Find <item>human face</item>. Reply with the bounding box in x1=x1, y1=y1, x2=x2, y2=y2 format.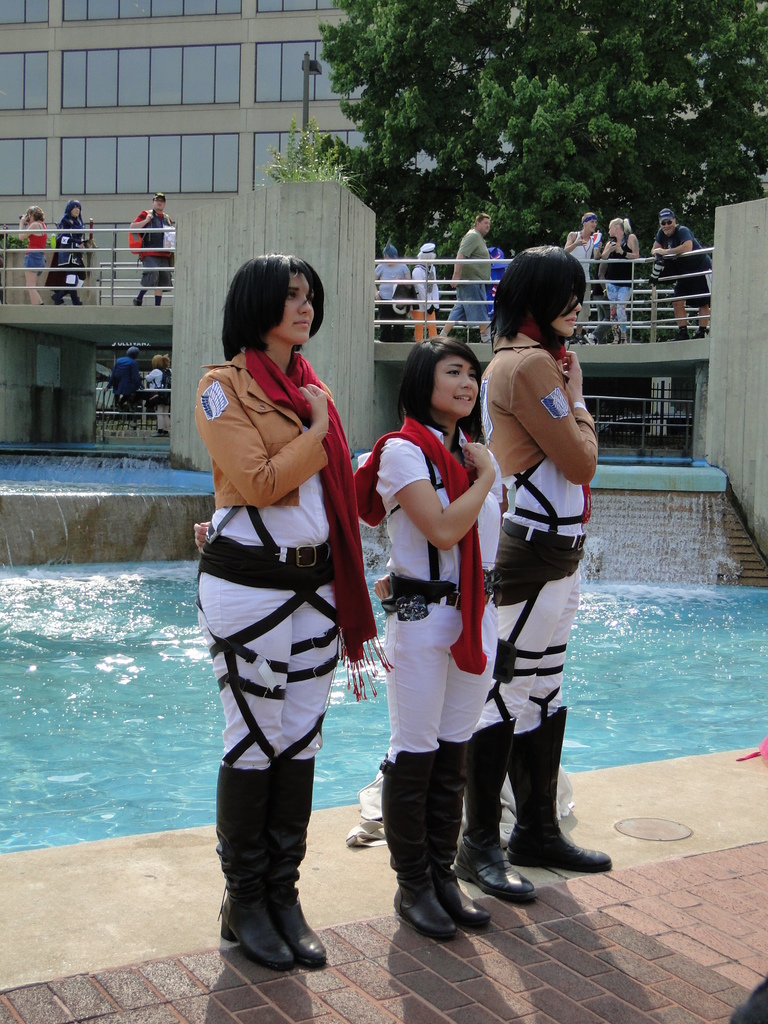
x1=587, y1=214, x2=597, y2=233.
